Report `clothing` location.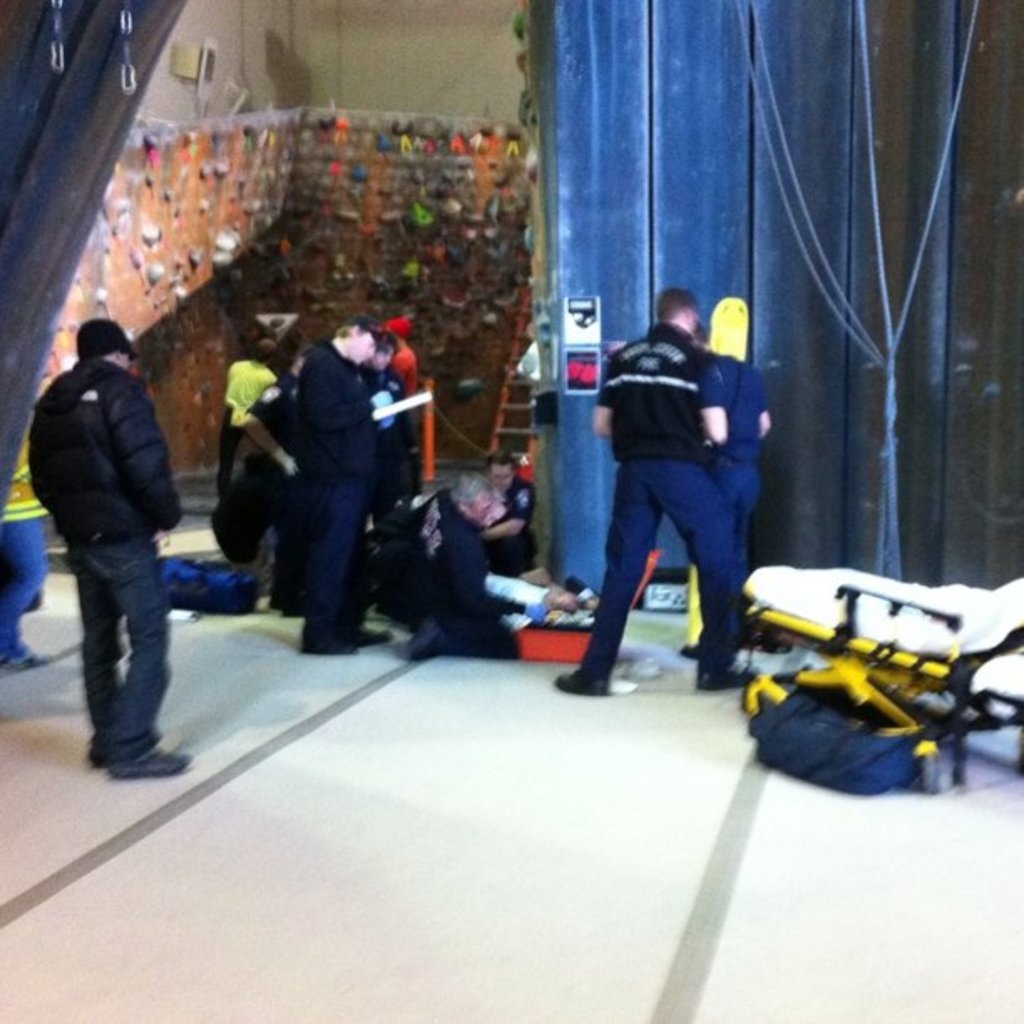
Report: {"left": 289, "top": 341, "right": 373, "bottom": 644}.
